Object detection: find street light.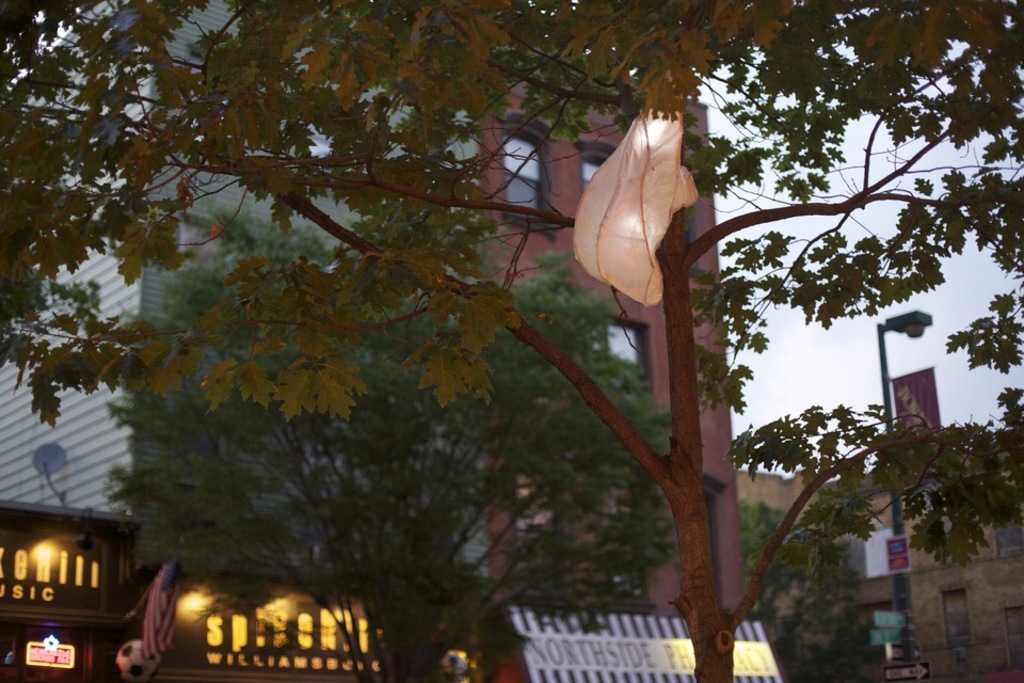
bbox=[875, 302, 931, 670].
